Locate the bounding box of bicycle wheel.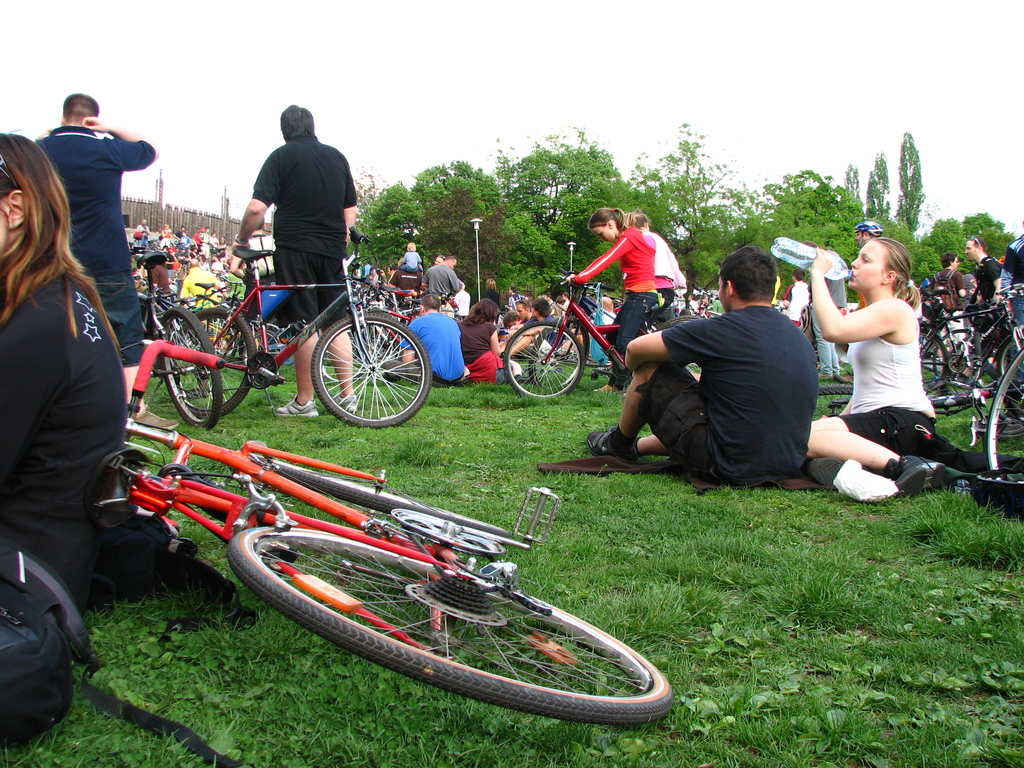
Bounding box: {"x1": 161, "y1": 305, "x2": 225, "y2": 428}.
